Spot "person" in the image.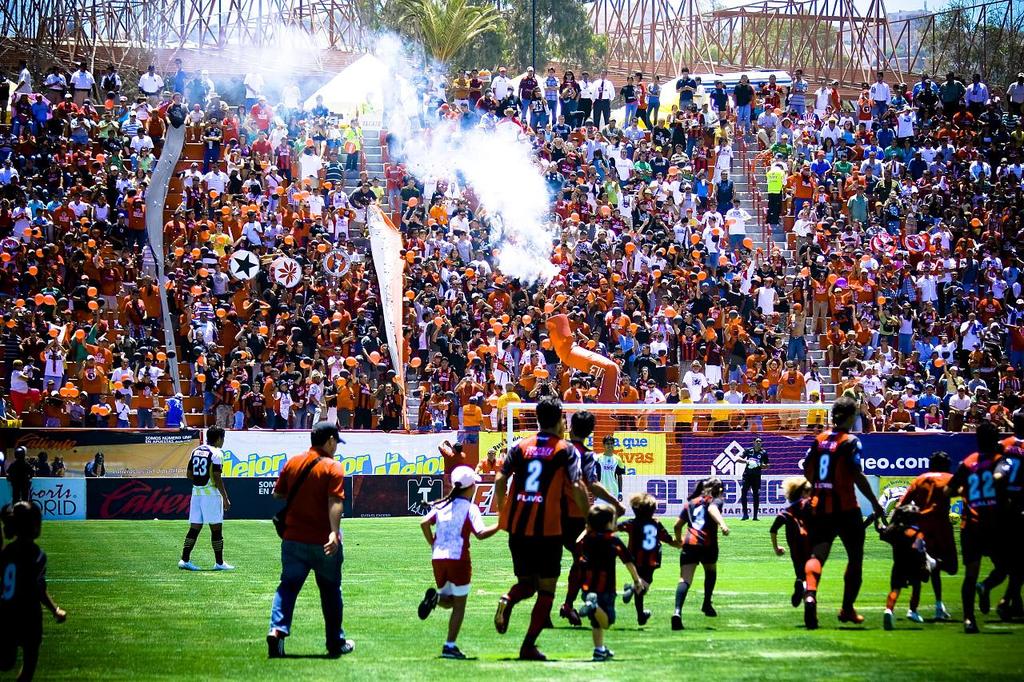
"person" found at crop(805, 416, 879, 631).
